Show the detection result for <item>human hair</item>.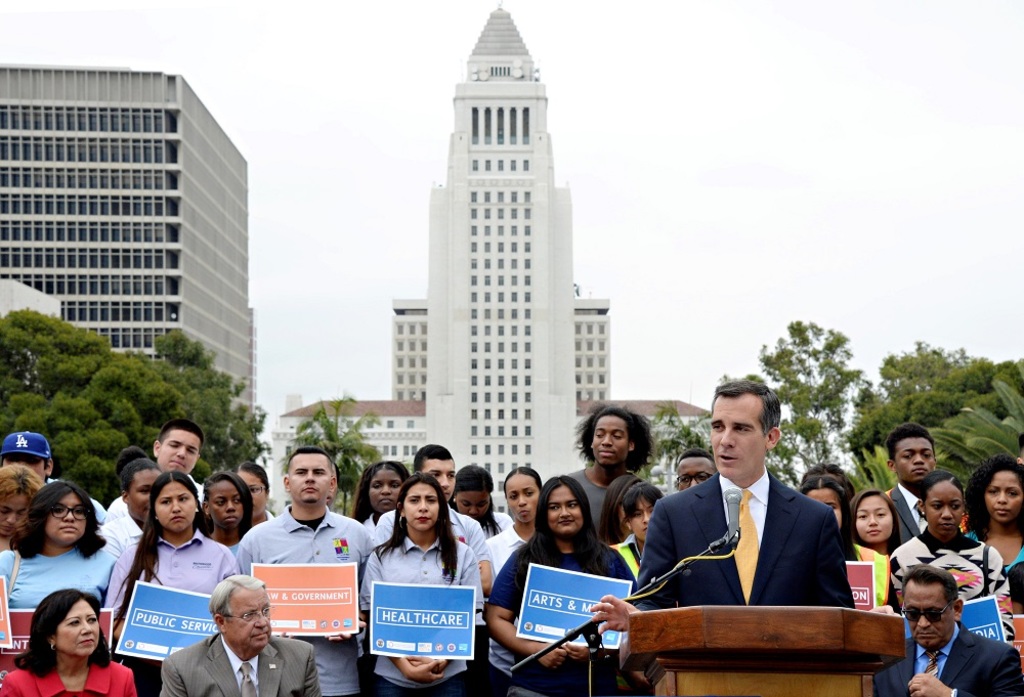
x1=355 y1=459 x2=409 y2=524.
